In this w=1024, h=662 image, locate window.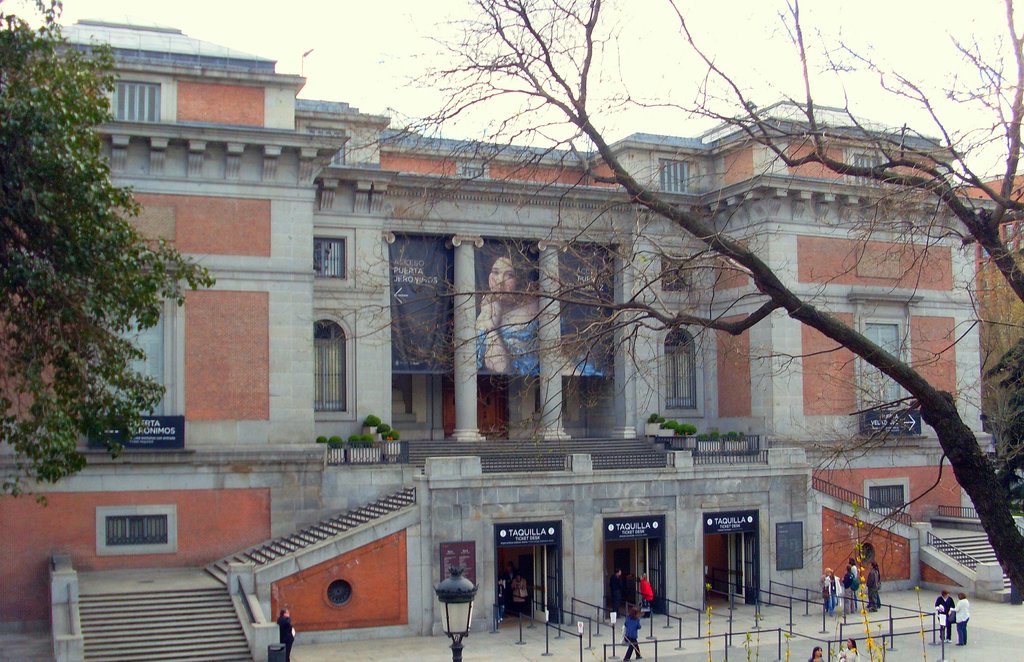
Bounding box: 100,77,162,117.
